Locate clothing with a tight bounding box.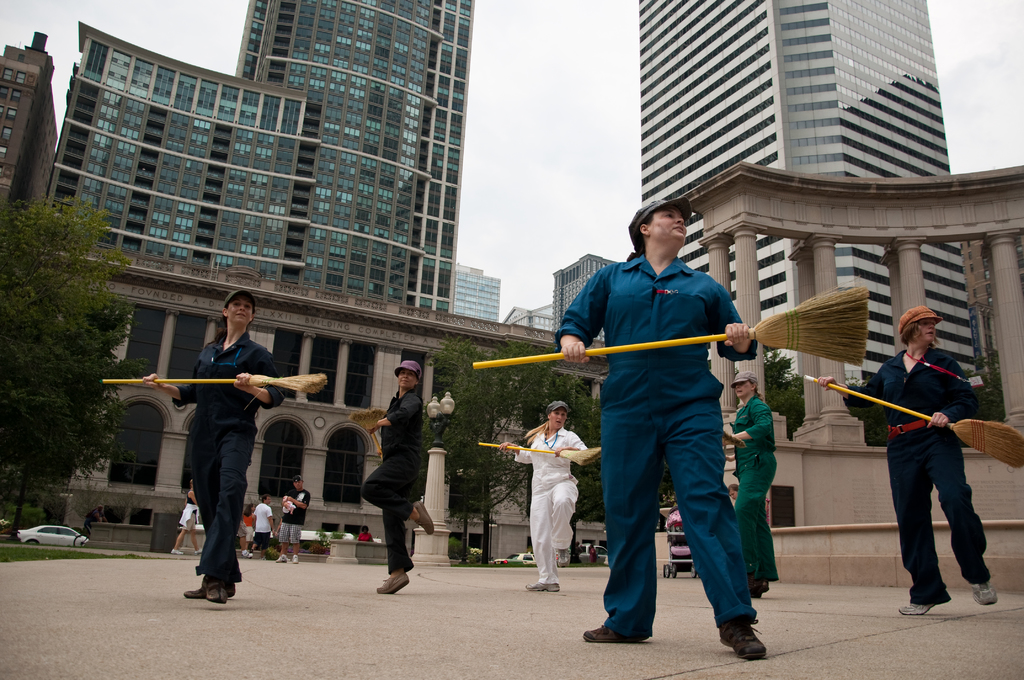
<bbox>174, 329, 291, 579</bbox>.
